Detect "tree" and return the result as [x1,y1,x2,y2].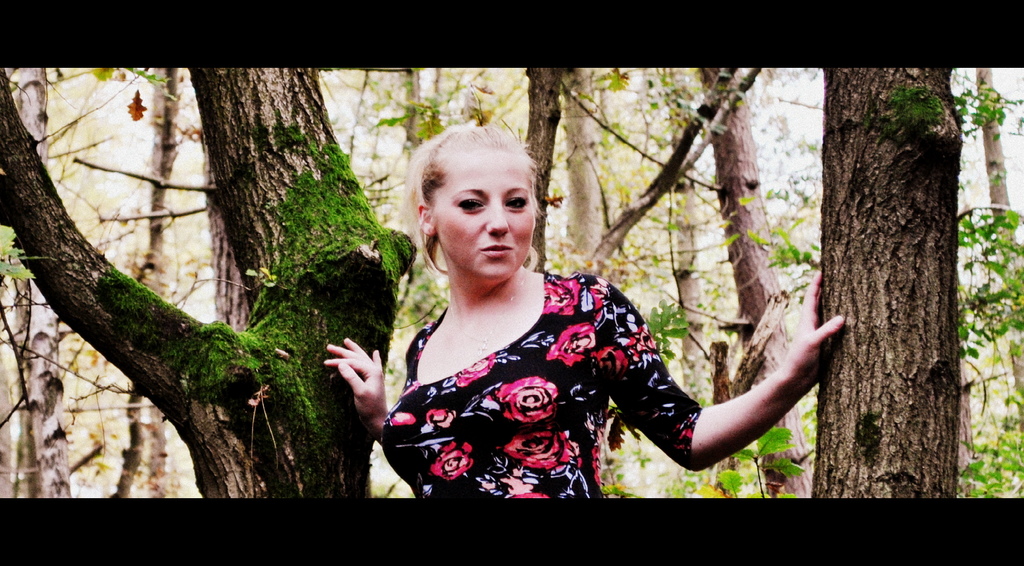
[810,62,1023,502].
